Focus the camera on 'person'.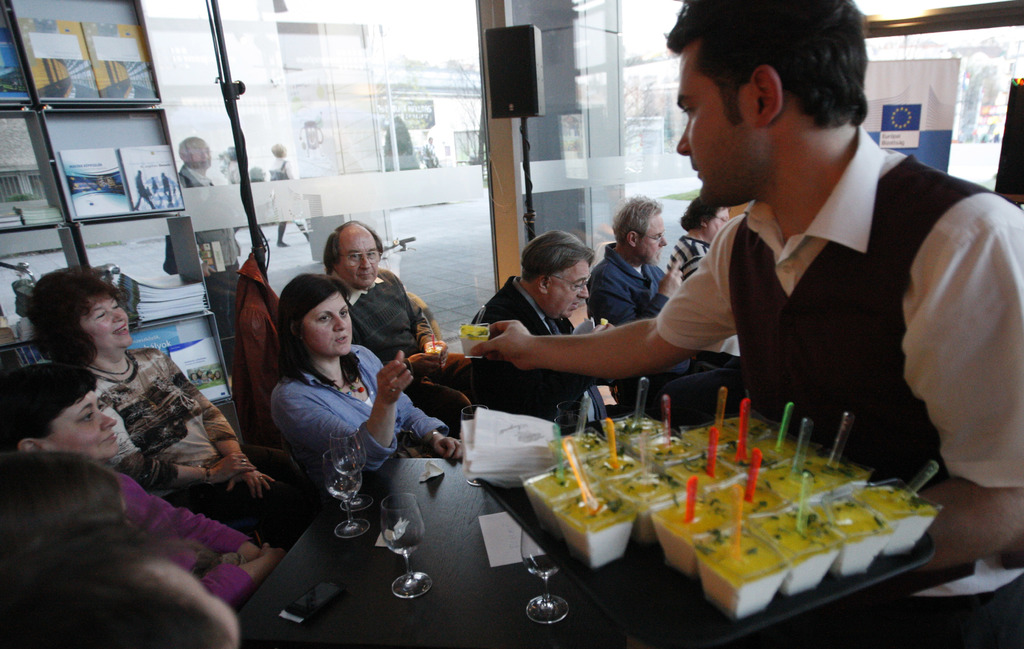
Focus region: <region>268, 140, 310, 246</region>.
